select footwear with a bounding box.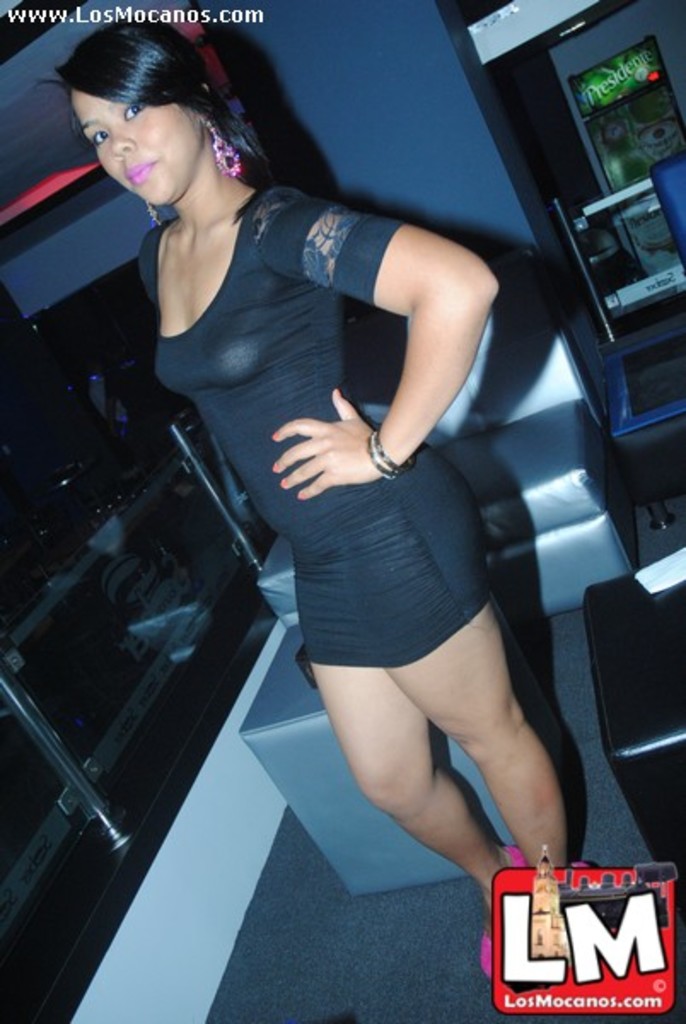
<box>478,828,526,985</box>.
